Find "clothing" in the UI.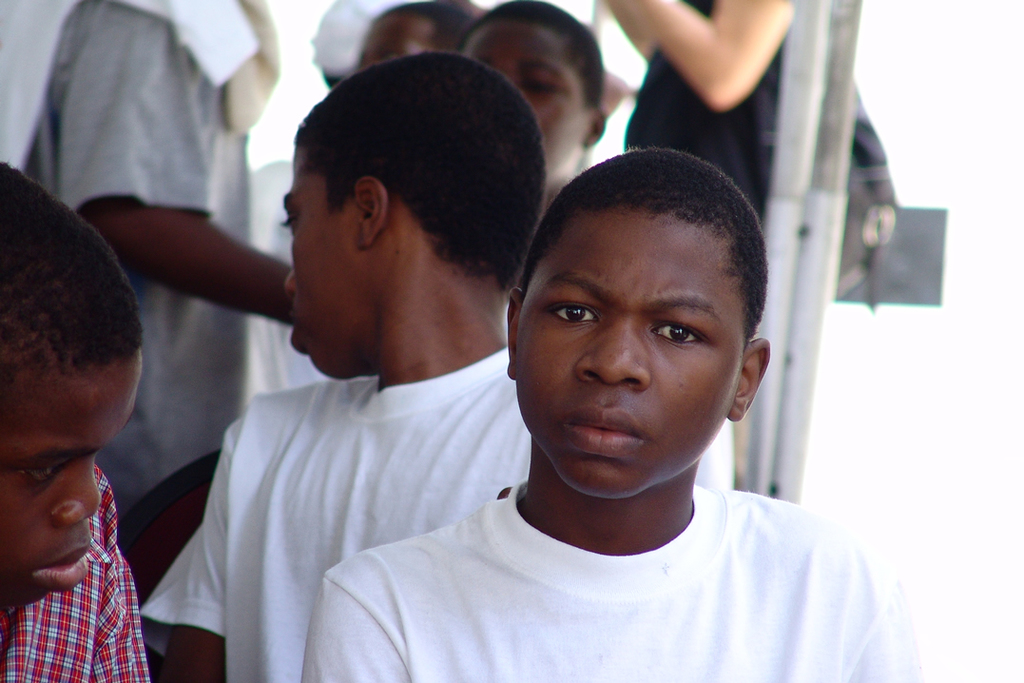
UI element at bbox=(30, 0, 284, 590).
